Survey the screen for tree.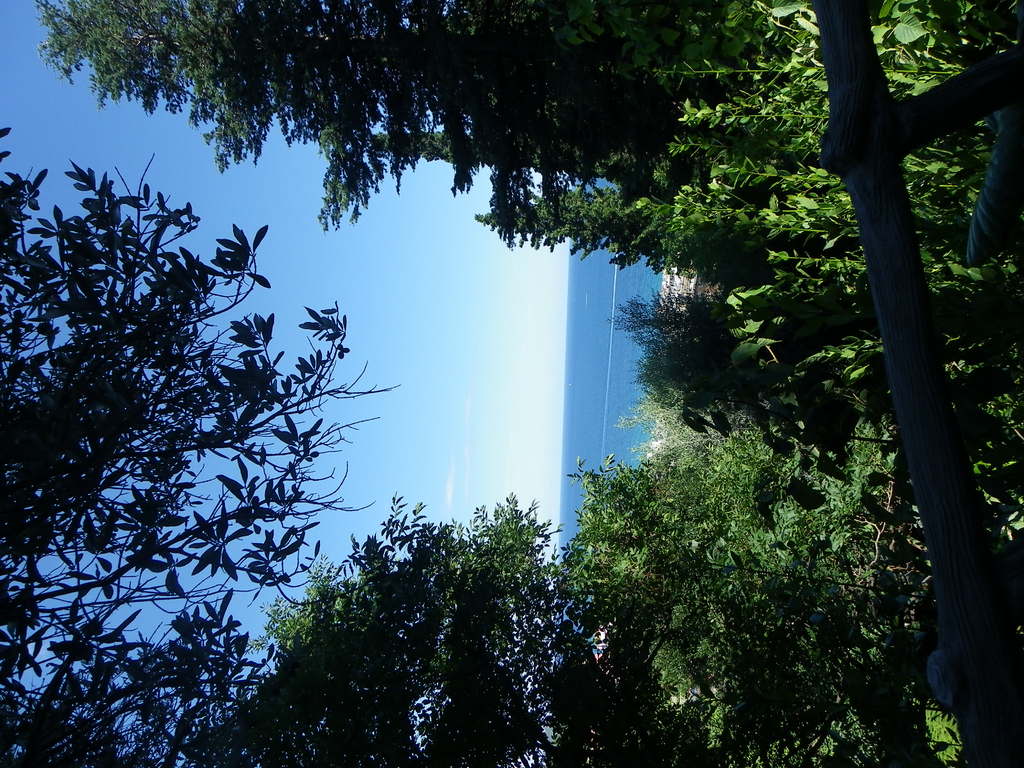
Survey found: locate(178, 492, 602, 767).
